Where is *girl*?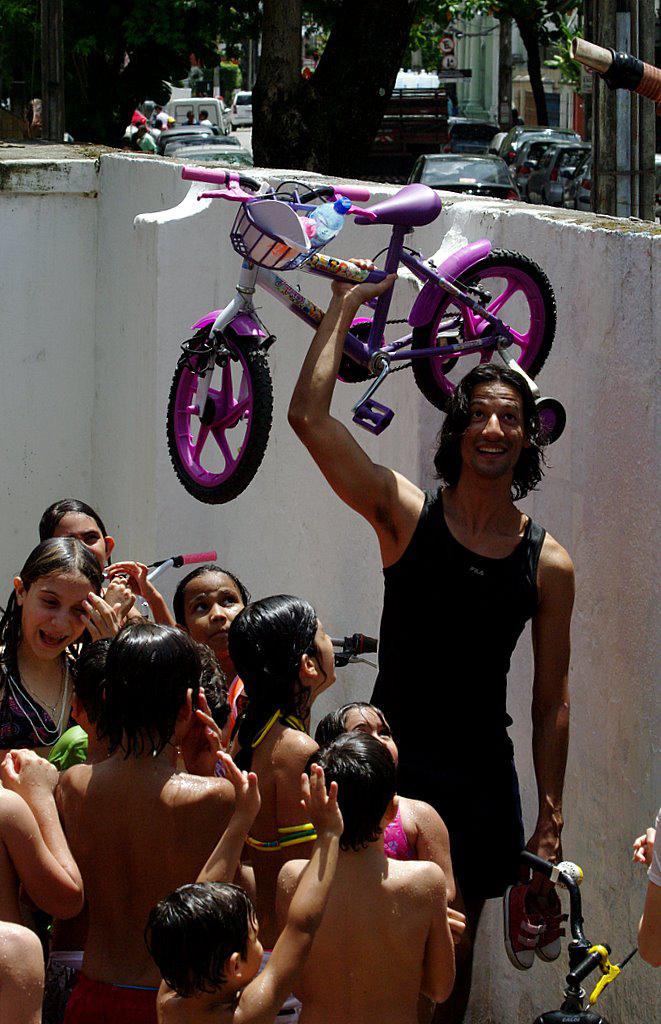
box(0, 532, 121, 757).
